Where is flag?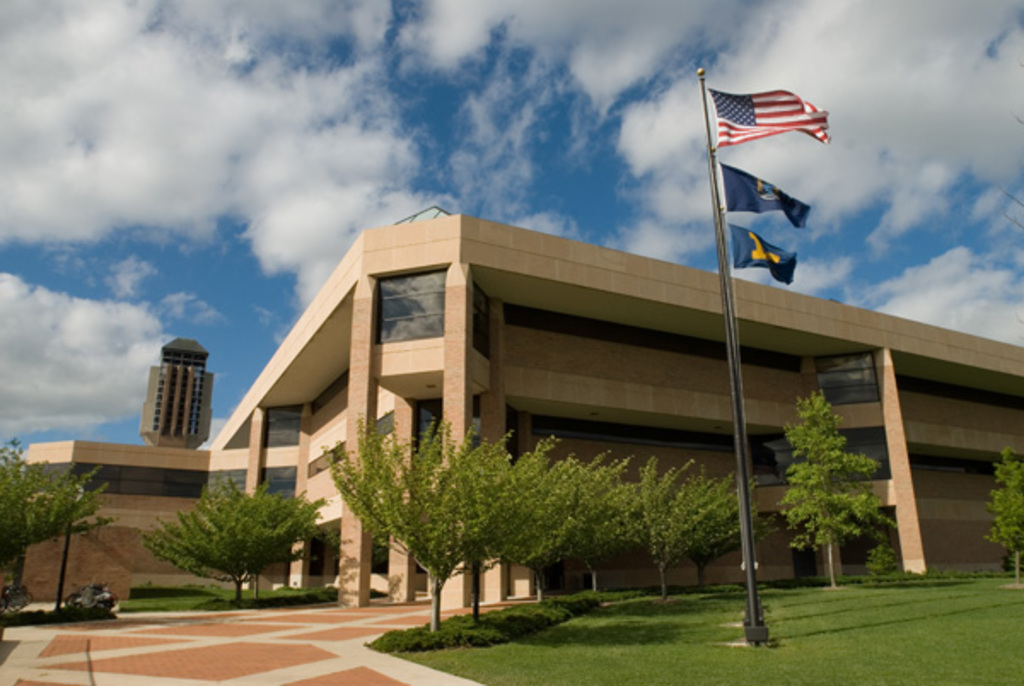
[left=710, top=75, right=829, bottom=160].
